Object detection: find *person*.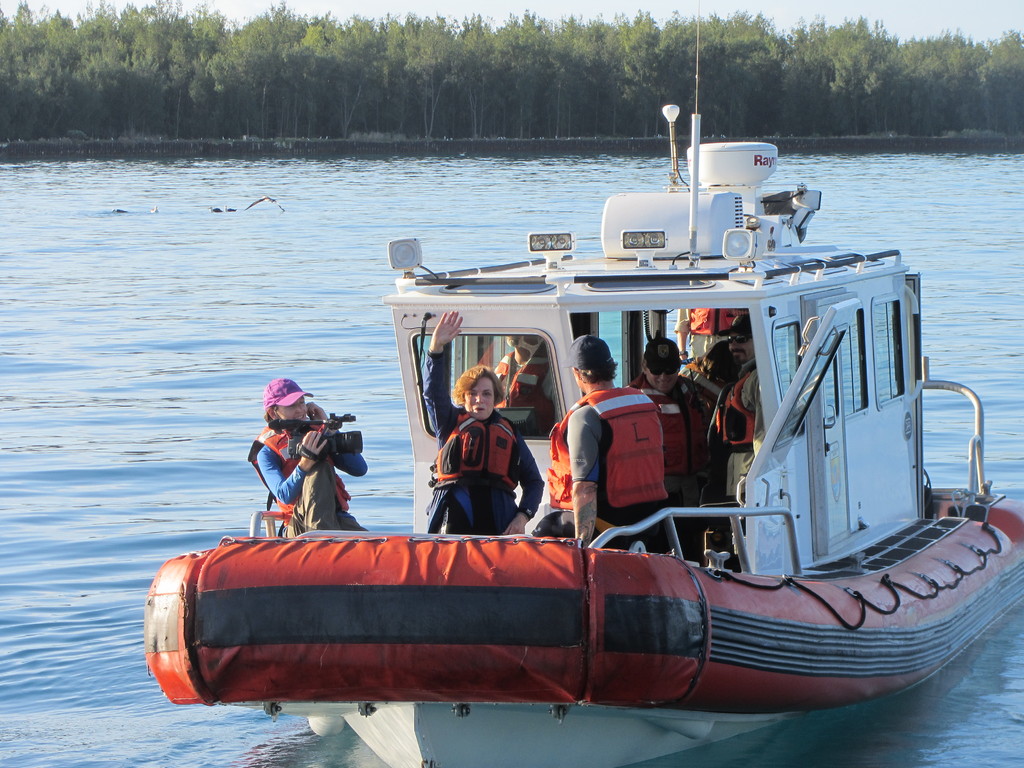
pyautogui.locateOnScreen(495, 335, 563, 436).
